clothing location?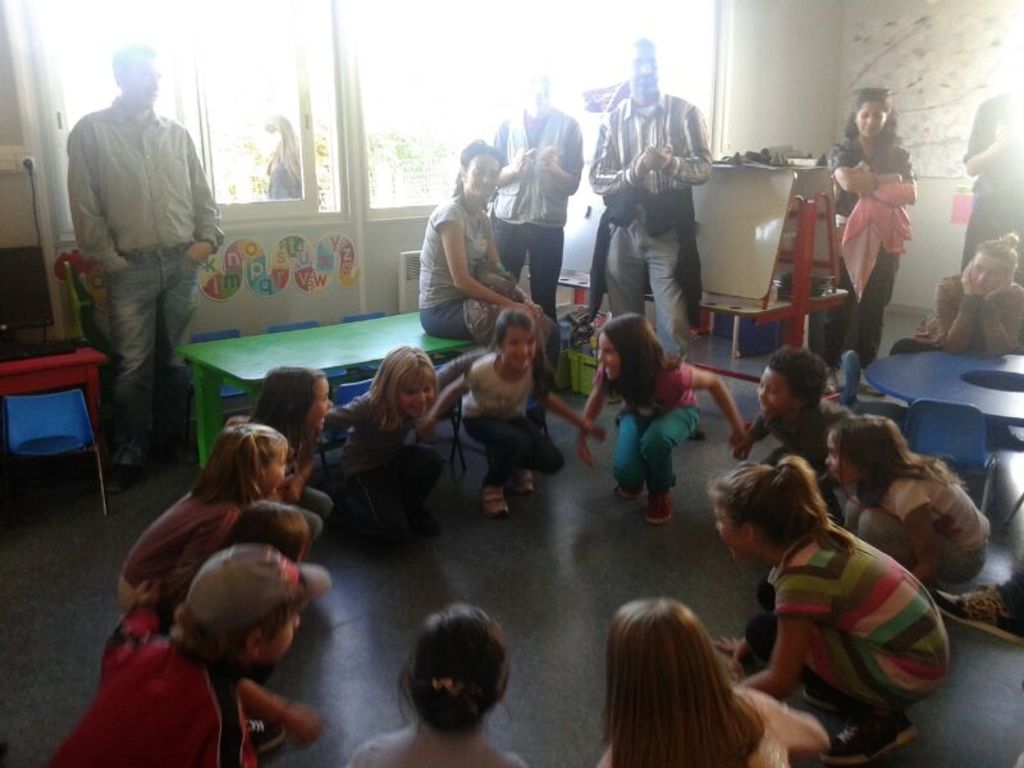
BBox(60, 617, 260, 767)
